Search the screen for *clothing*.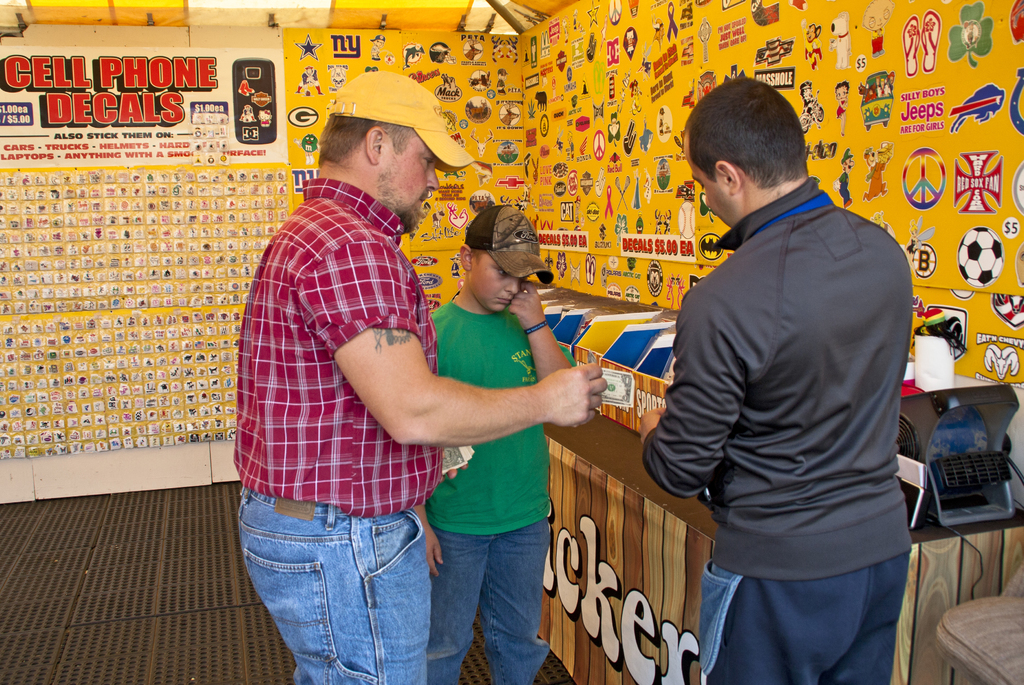
Found at bbox(644, 172, 915, 684).
